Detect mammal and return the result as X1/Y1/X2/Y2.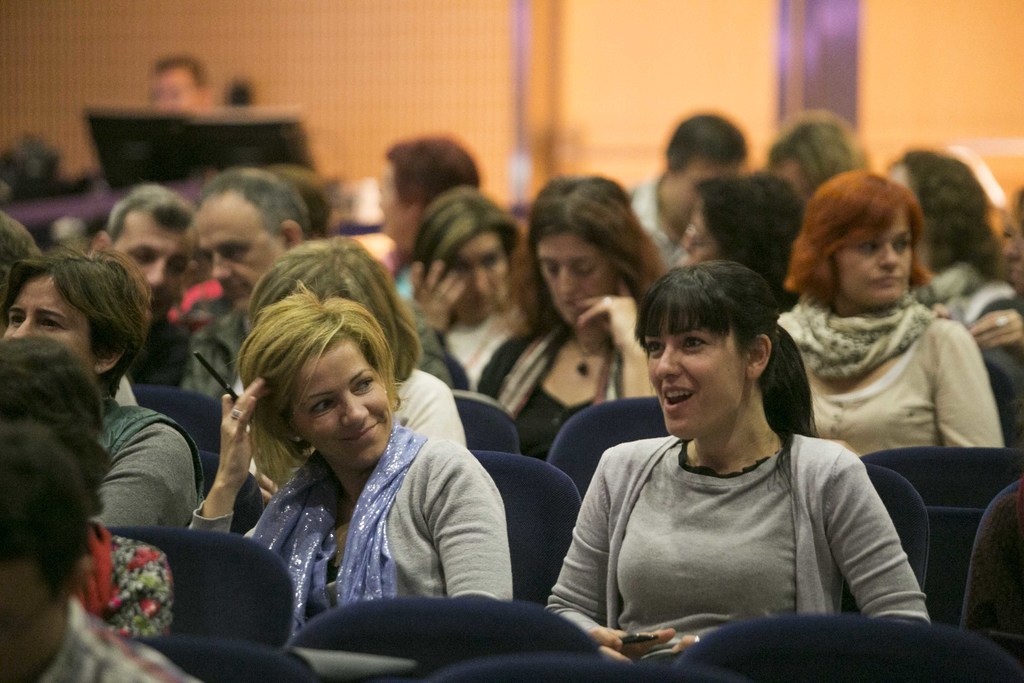
546/260/929/666.
